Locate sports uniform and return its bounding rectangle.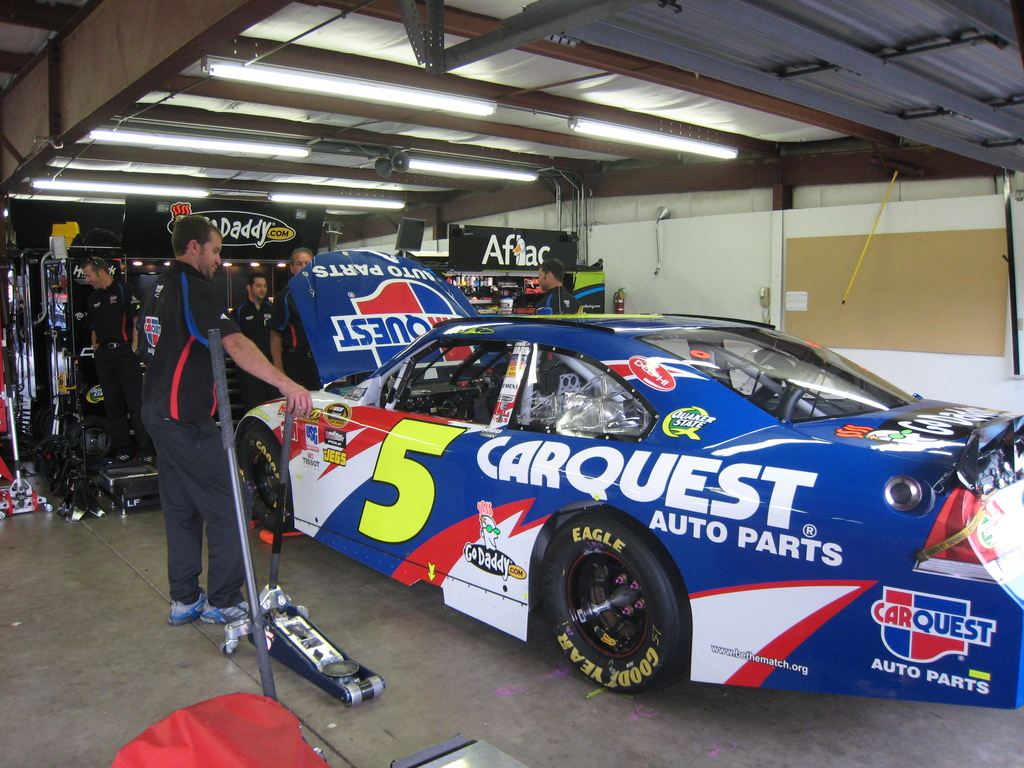
bbox(143, 260, 242, 624).
